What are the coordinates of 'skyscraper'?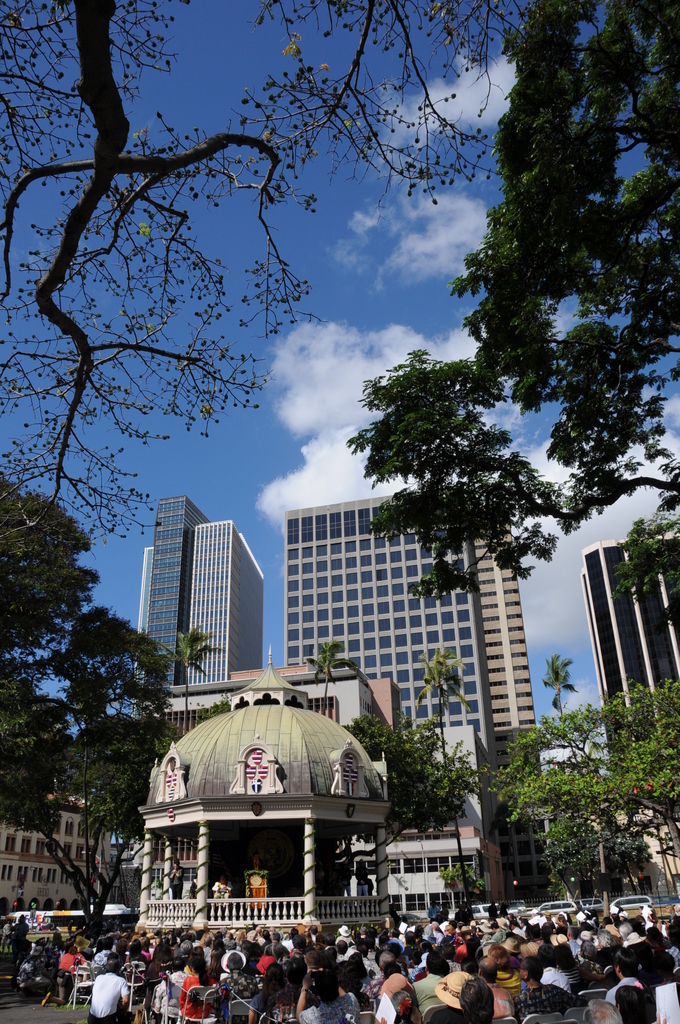
rect(277, 489, 543, 918).
